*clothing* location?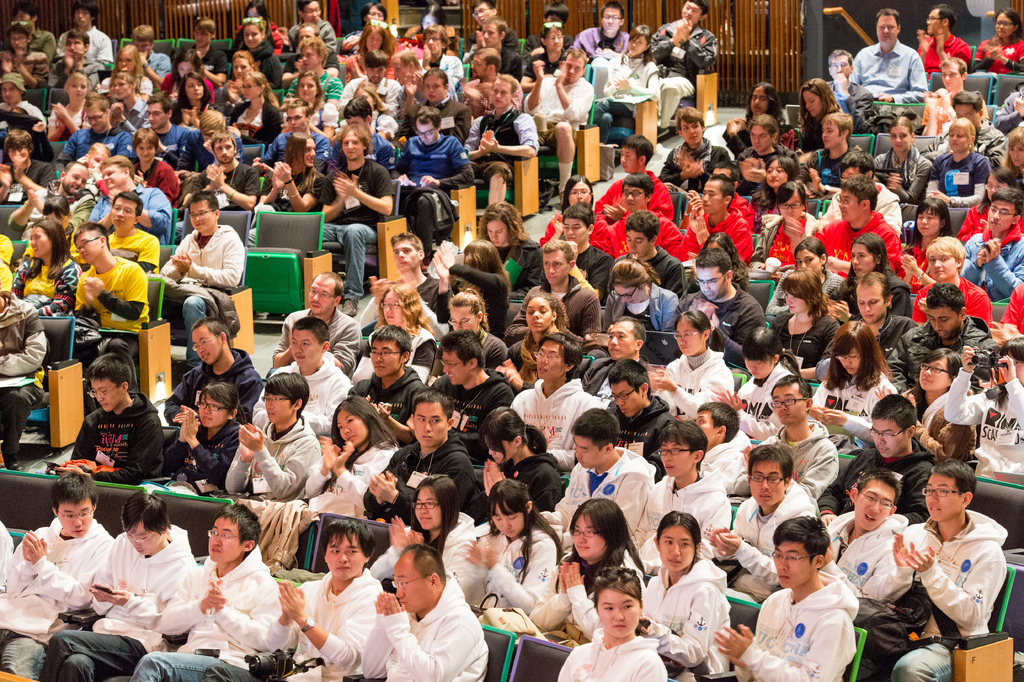
(468, 437, 564, 527)
